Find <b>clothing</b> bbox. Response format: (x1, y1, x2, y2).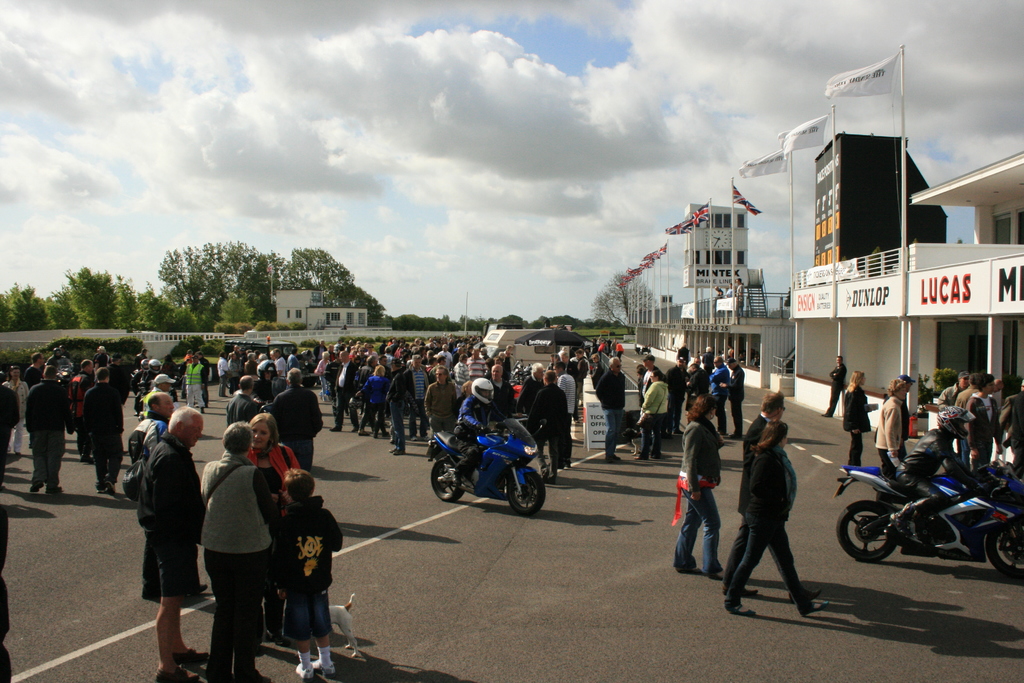
(386, 357, 398, 367).
